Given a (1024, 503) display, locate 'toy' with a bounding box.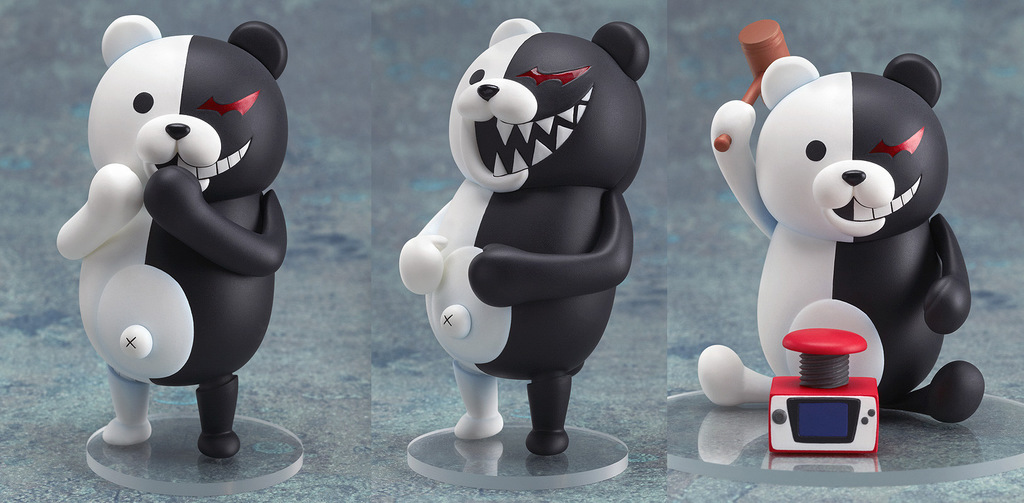
Located: l=401, t=24, r=634, b=454.
